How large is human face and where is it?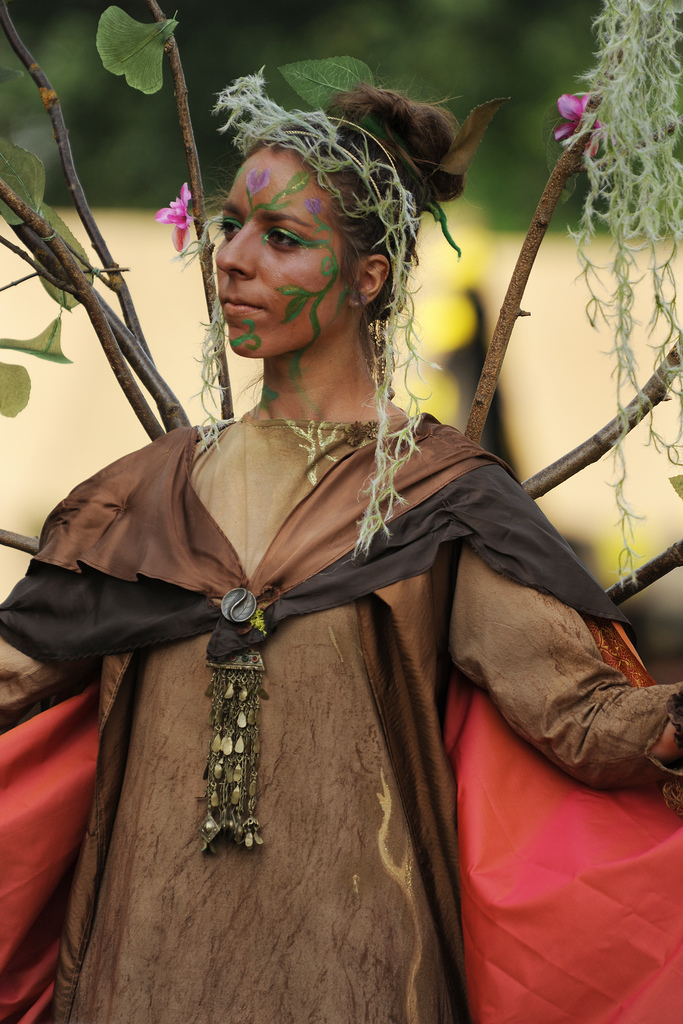
Bounding box: (211,149,344,357).
